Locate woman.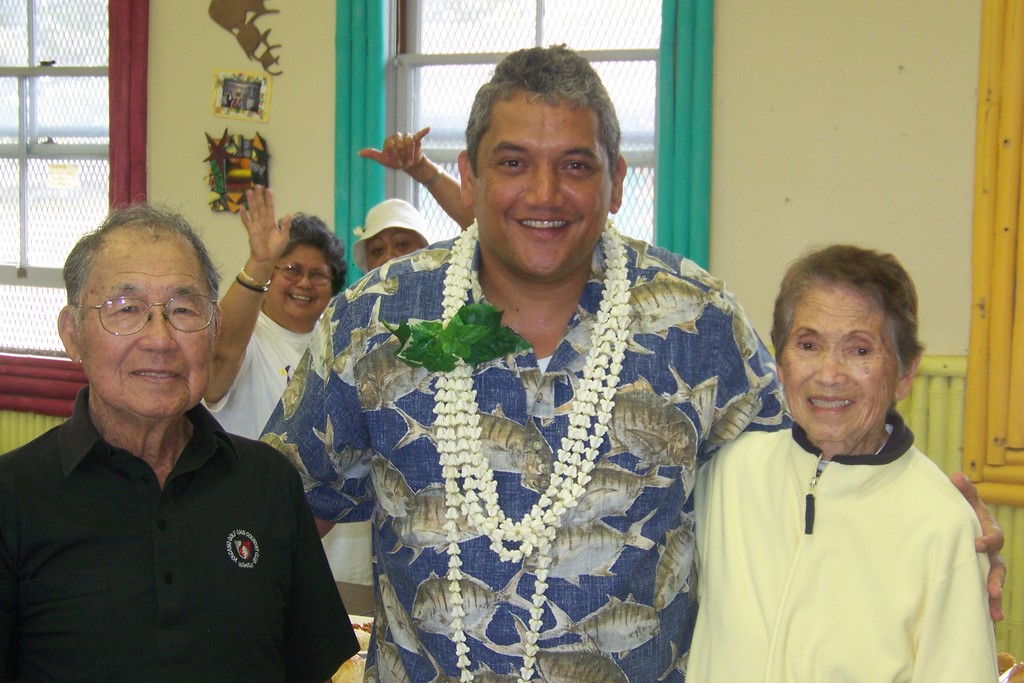
Bounding box: x1=680, y1=242, x2=1009, y2=682.
